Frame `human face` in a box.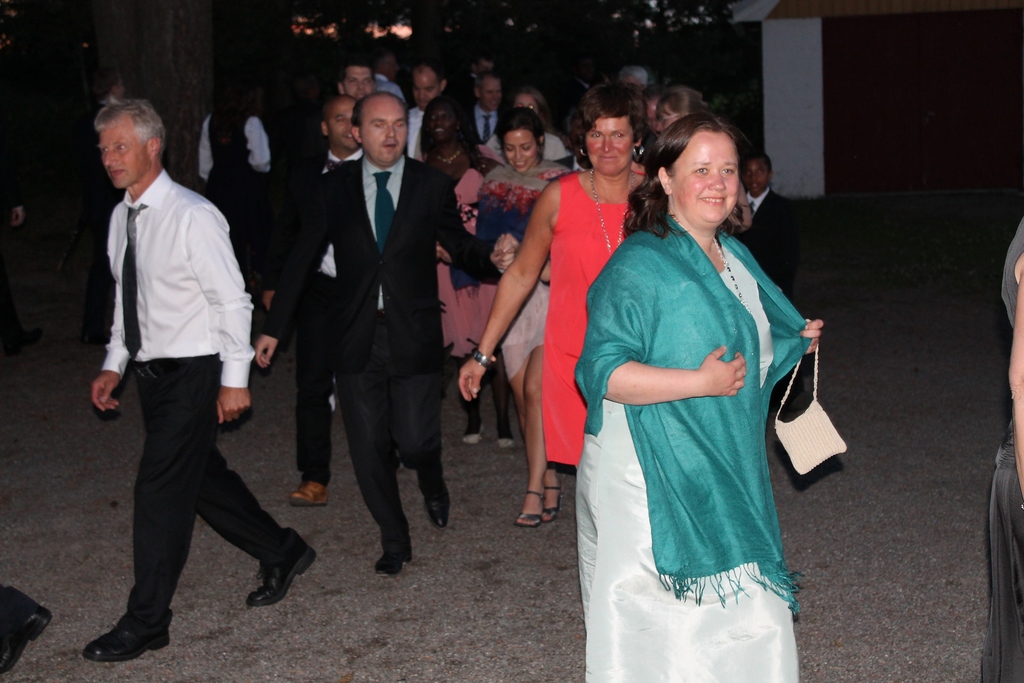
box(670, 134, 740, 222).
